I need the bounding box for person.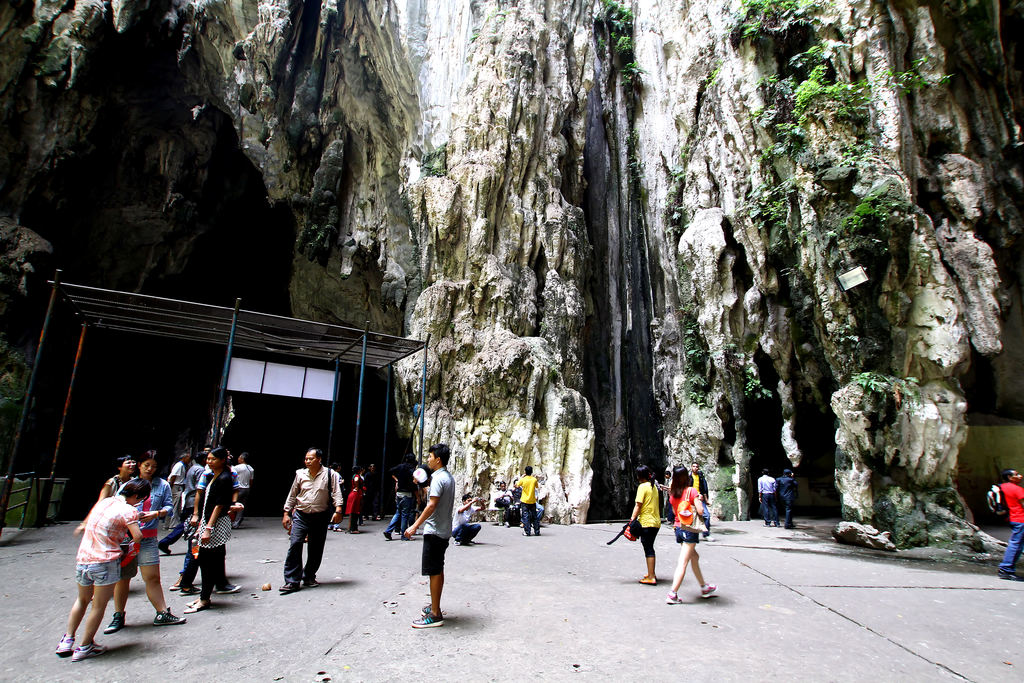
Here it is: box(345, 463, 371, 529).
